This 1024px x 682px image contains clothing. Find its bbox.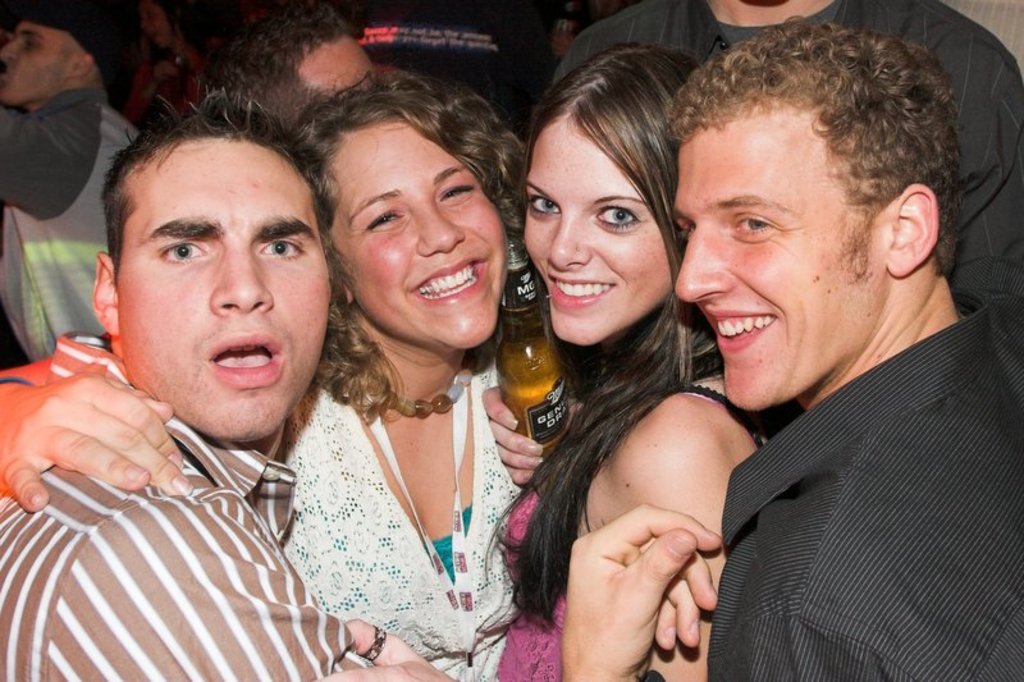
<bbox>0, 333, 376, 681</bbox>.
